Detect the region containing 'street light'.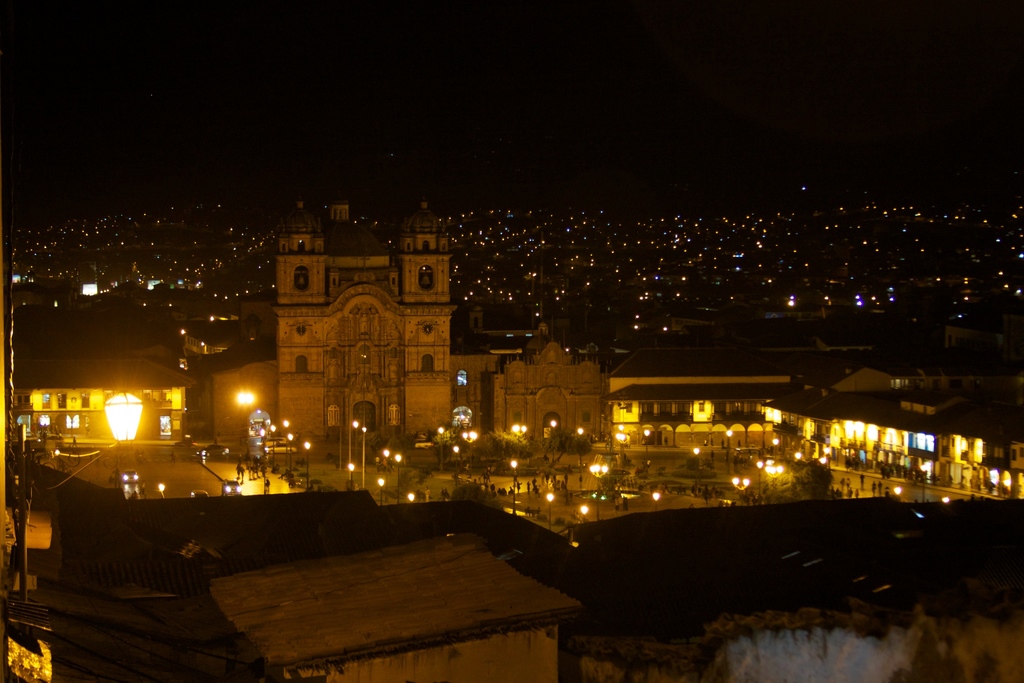
pyautogui.locateOnScreen(375, 477, 383, 506).
